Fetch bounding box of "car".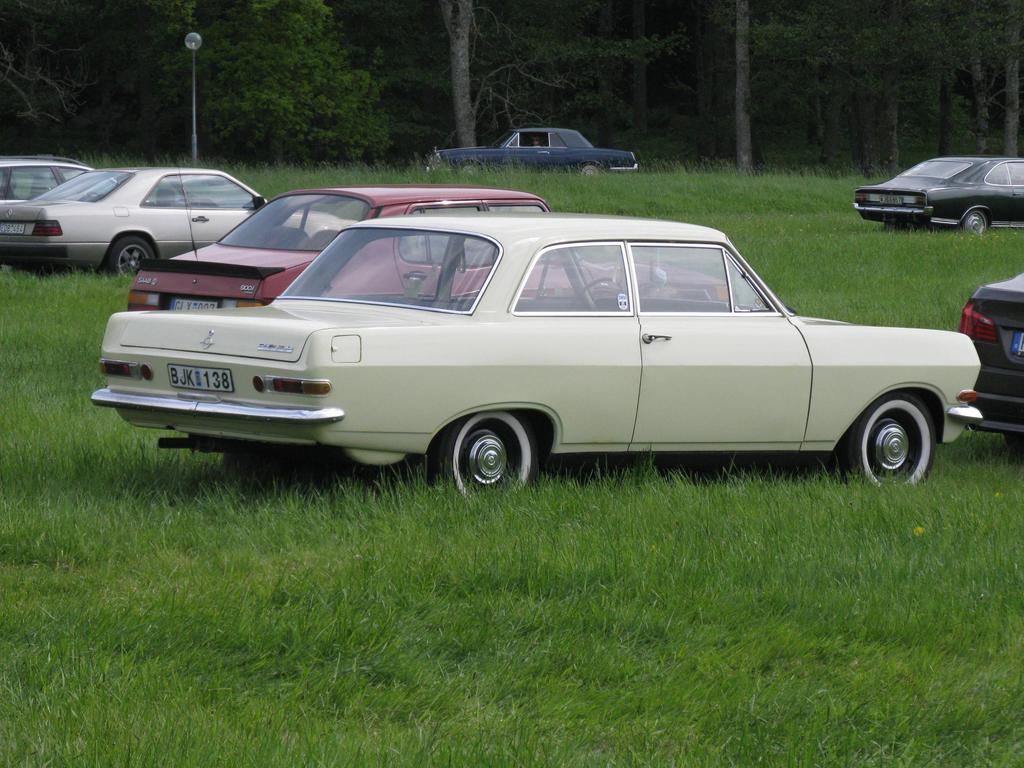
Bbox: 429/128/648/176.
